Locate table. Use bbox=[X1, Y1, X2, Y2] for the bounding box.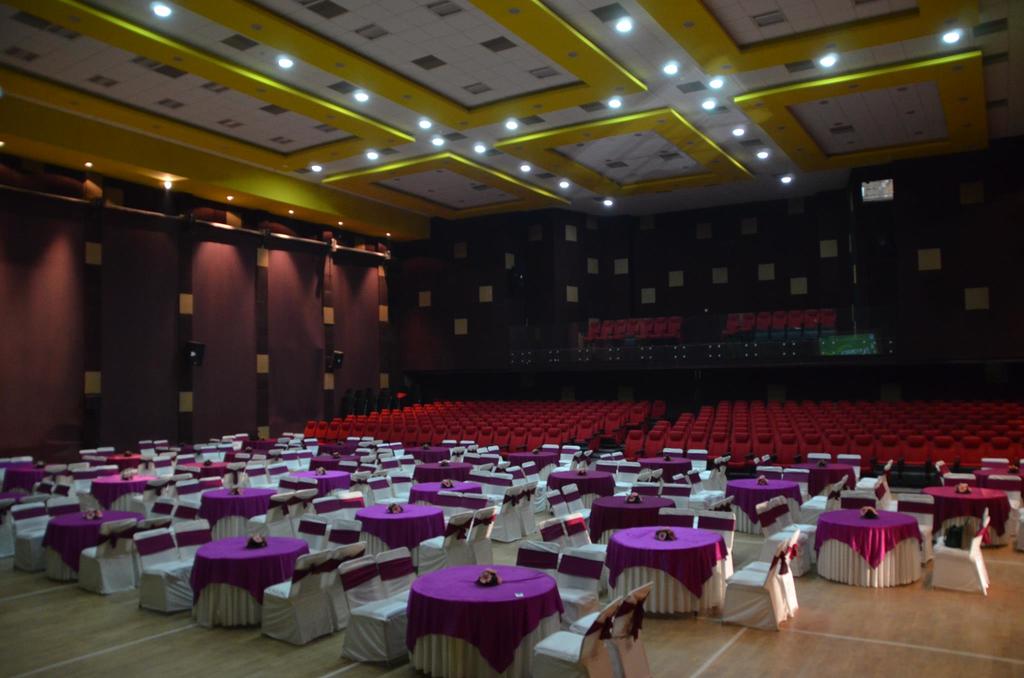
bbox=[411, 482, 484, 523].
